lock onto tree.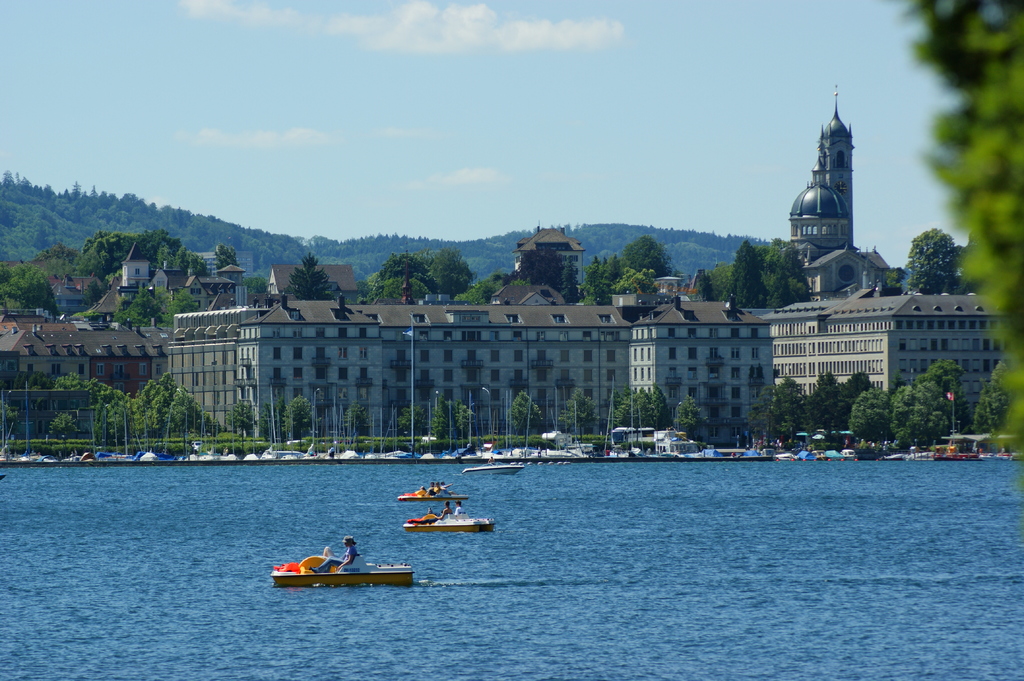
Locked: [left=807, top=367, right=853, bottom=435].
